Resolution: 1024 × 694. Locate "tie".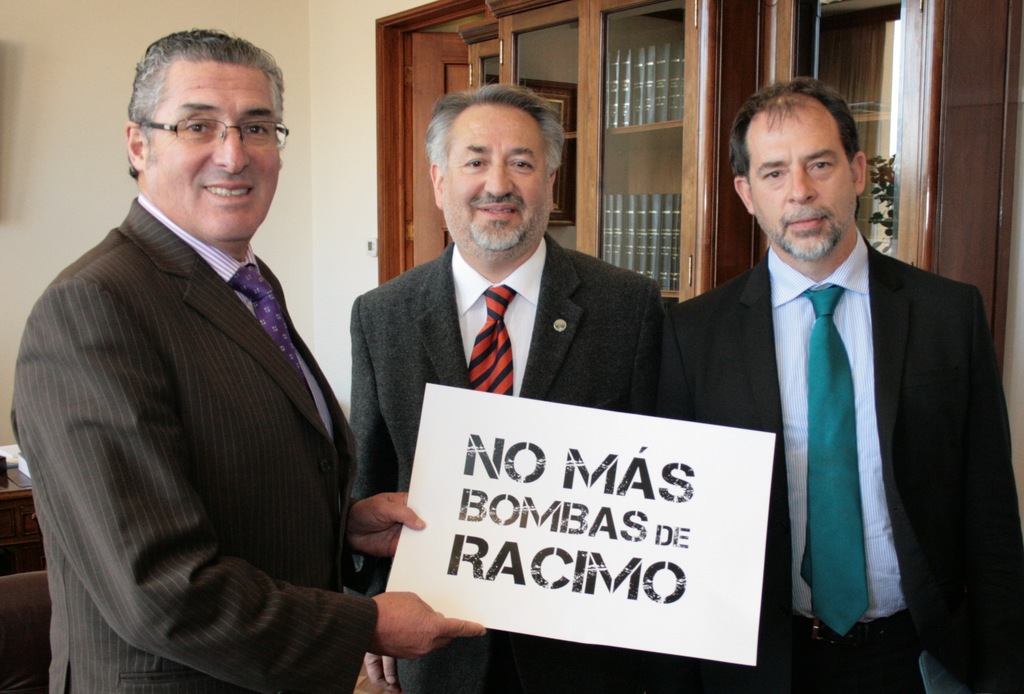
bbox=[797, 281, 871, 641].
